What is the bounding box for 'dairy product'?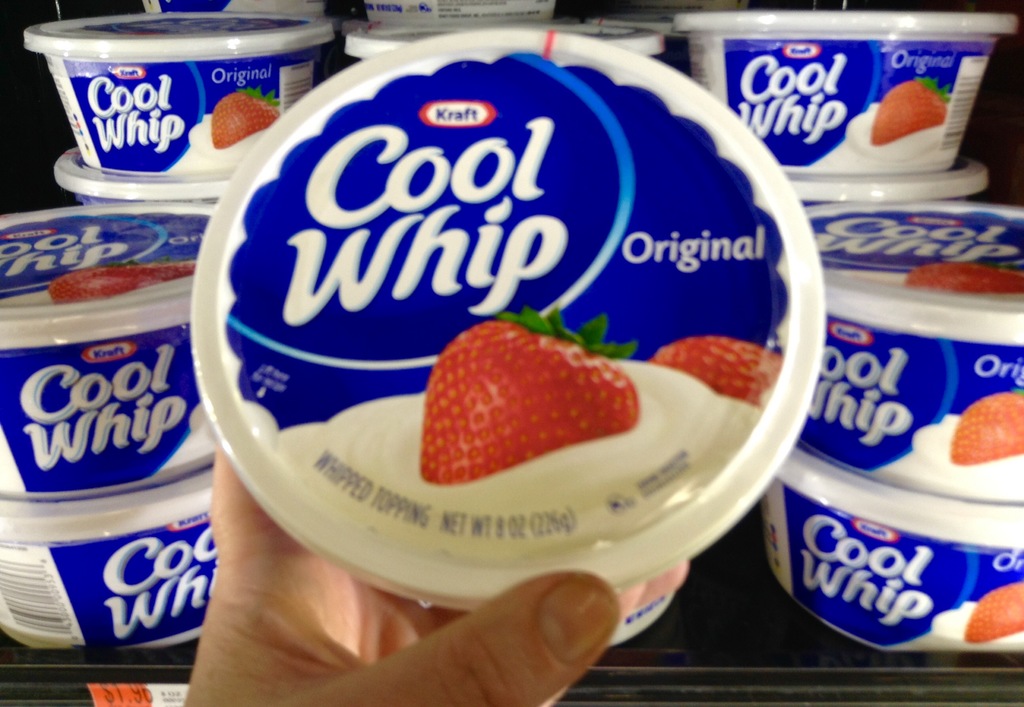
0 494 220 656.
